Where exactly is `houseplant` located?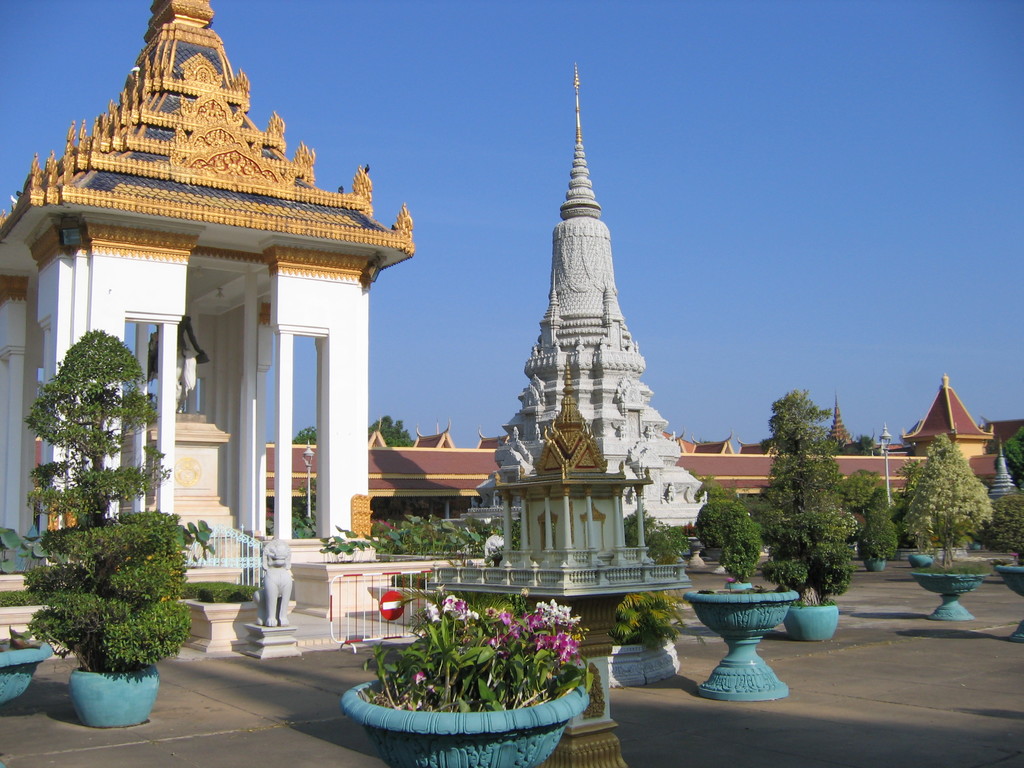
Its bounding box is 759 502 862 636.
